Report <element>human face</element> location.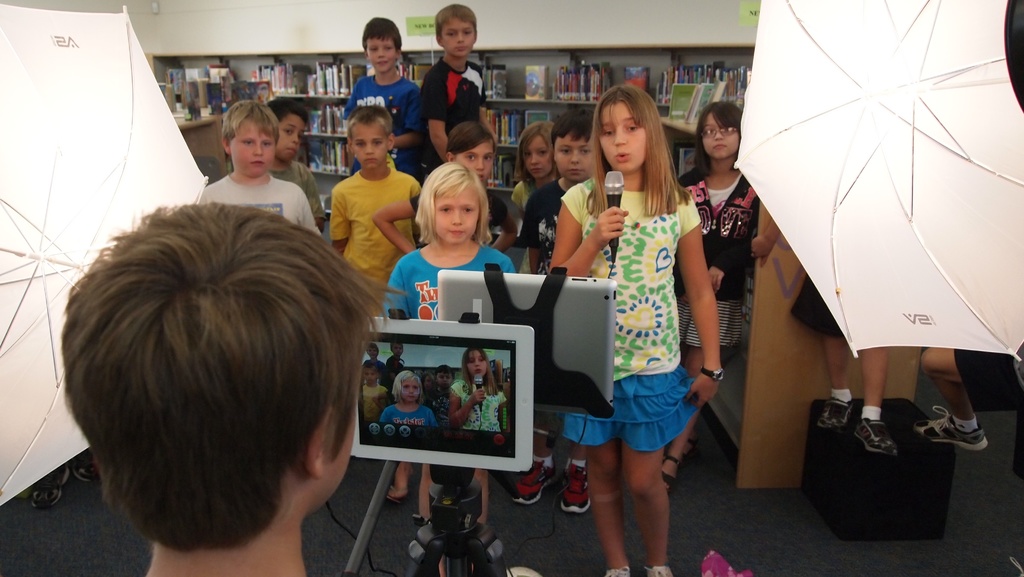
Report: (548, 132, 606, 186).
